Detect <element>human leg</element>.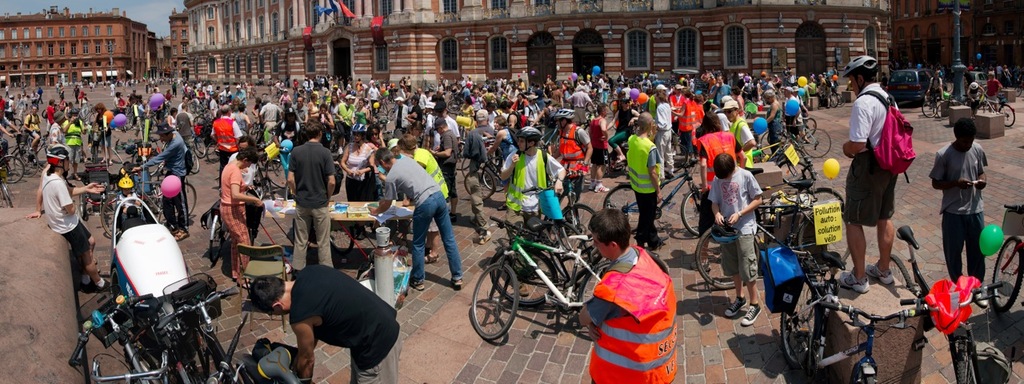
Detected at [728, 238, 745, 322].
